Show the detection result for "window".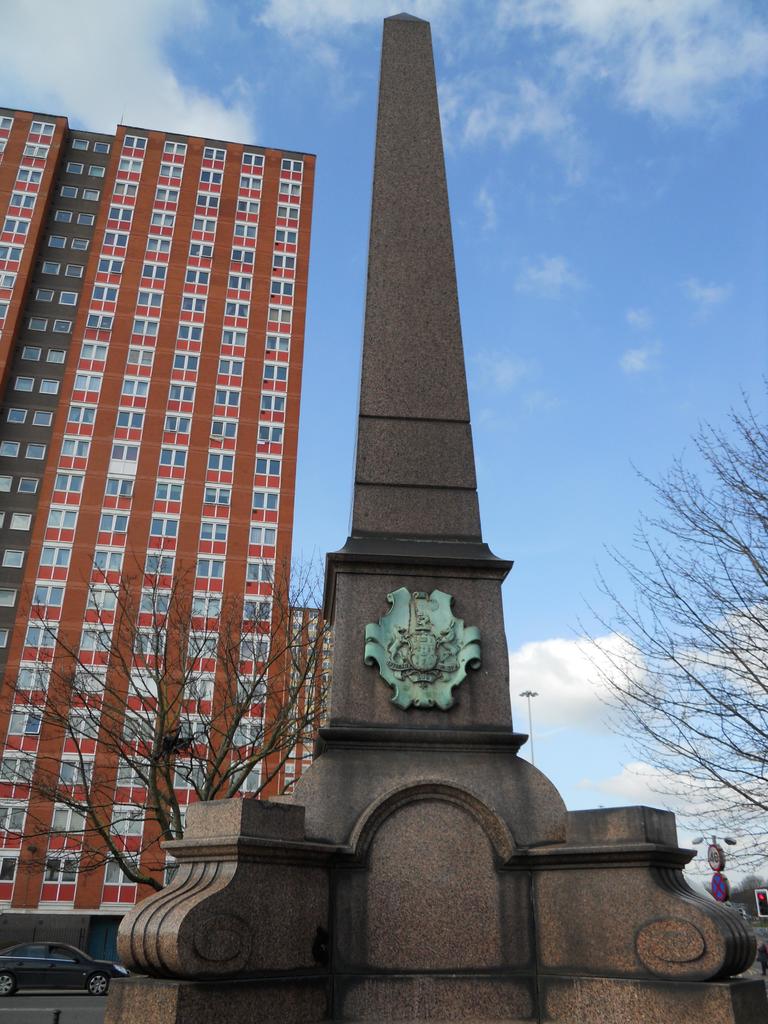
<box>2,192,38,220</box>.
